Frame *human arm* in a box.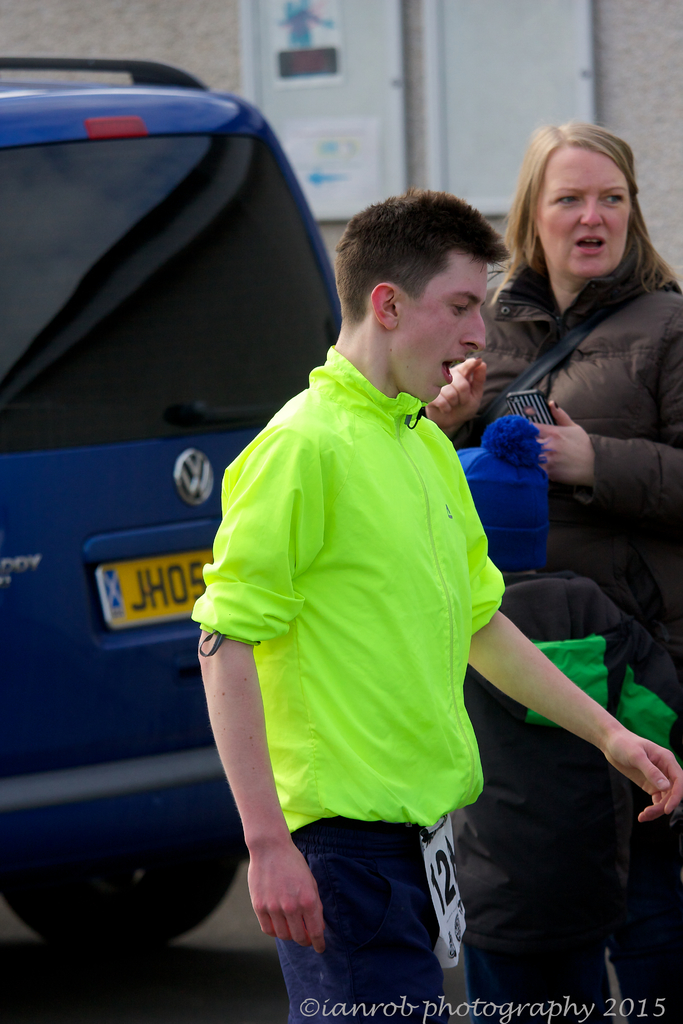
(x1=191, y1=432, x2=320, y2=951).
